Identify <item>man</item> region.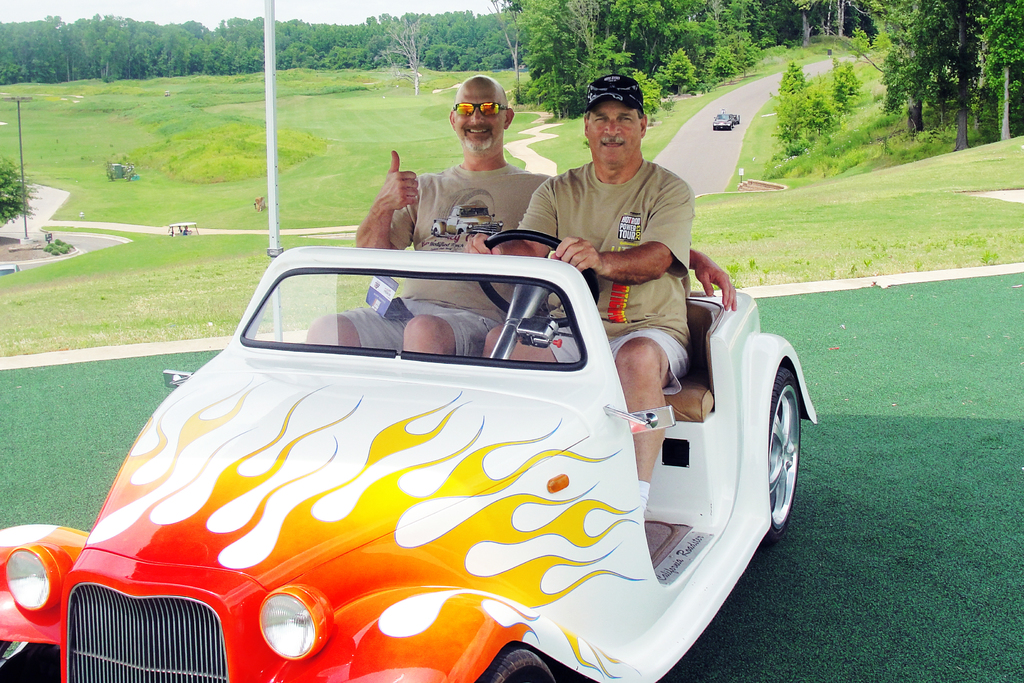
Region: [473,74,687,518].
